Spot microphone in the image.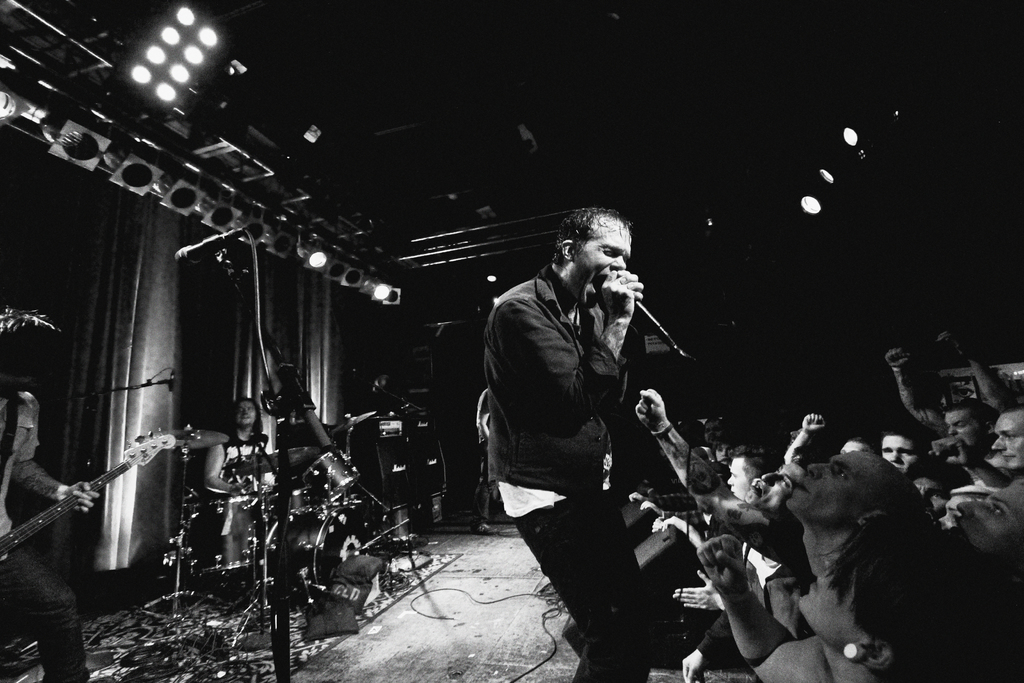
microphone found at x1=175 y1=228 x2=244 y2=261.
